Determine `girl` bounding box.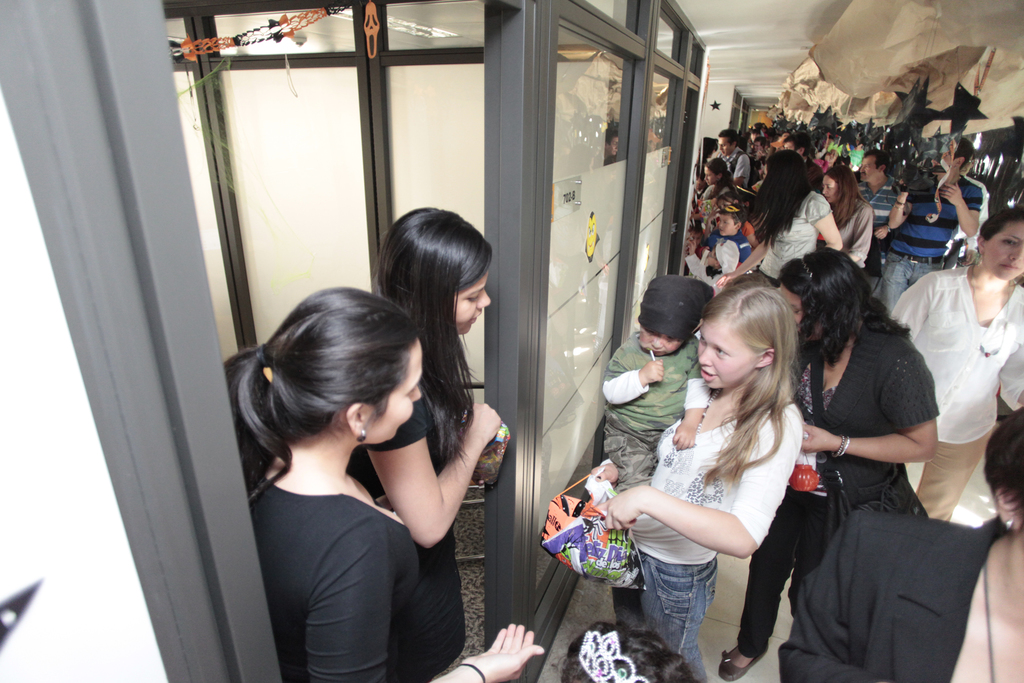
Determined: Rect(227, 286, 541, 682).
